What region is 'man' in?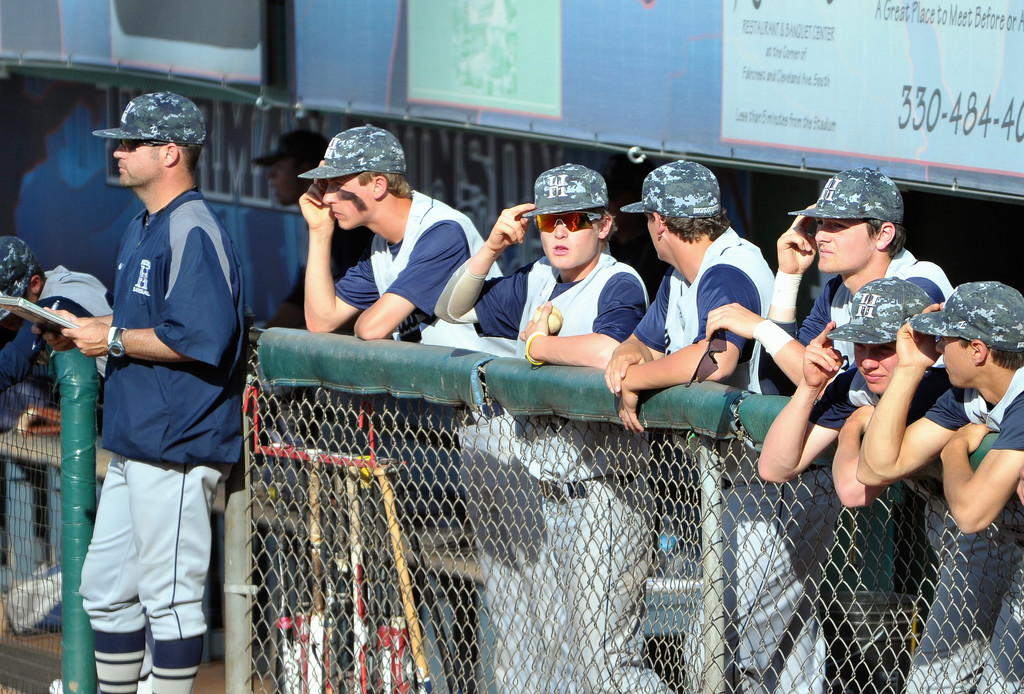
{"left": 72, "top": 90, "right": 239, "bottom": 693}.
